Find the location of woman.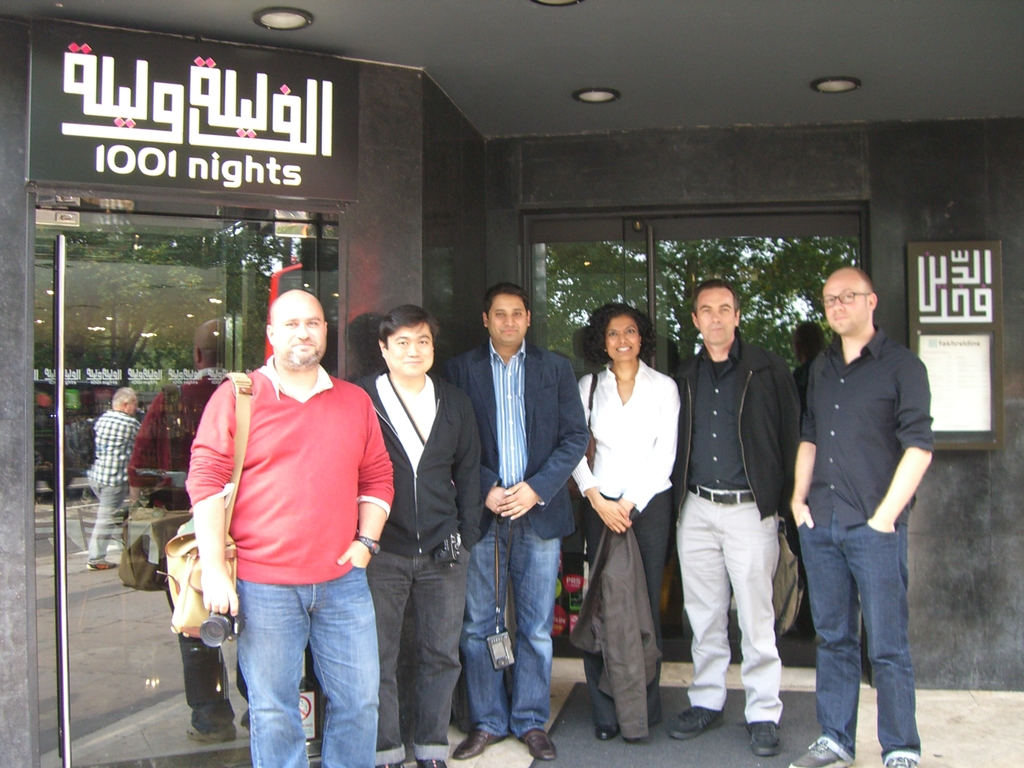
Location: BBox(579, 308, 678, 732).
